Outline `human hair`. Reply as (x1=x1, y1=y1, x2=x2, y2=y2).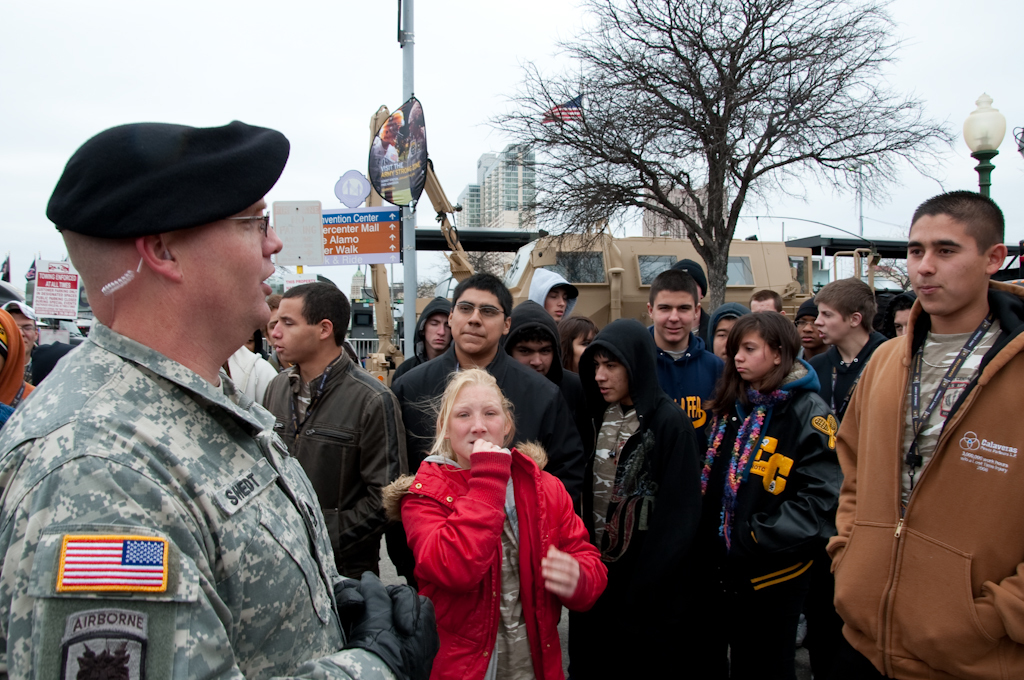
(x1=565, y1=320, x2=596, y2=360).
